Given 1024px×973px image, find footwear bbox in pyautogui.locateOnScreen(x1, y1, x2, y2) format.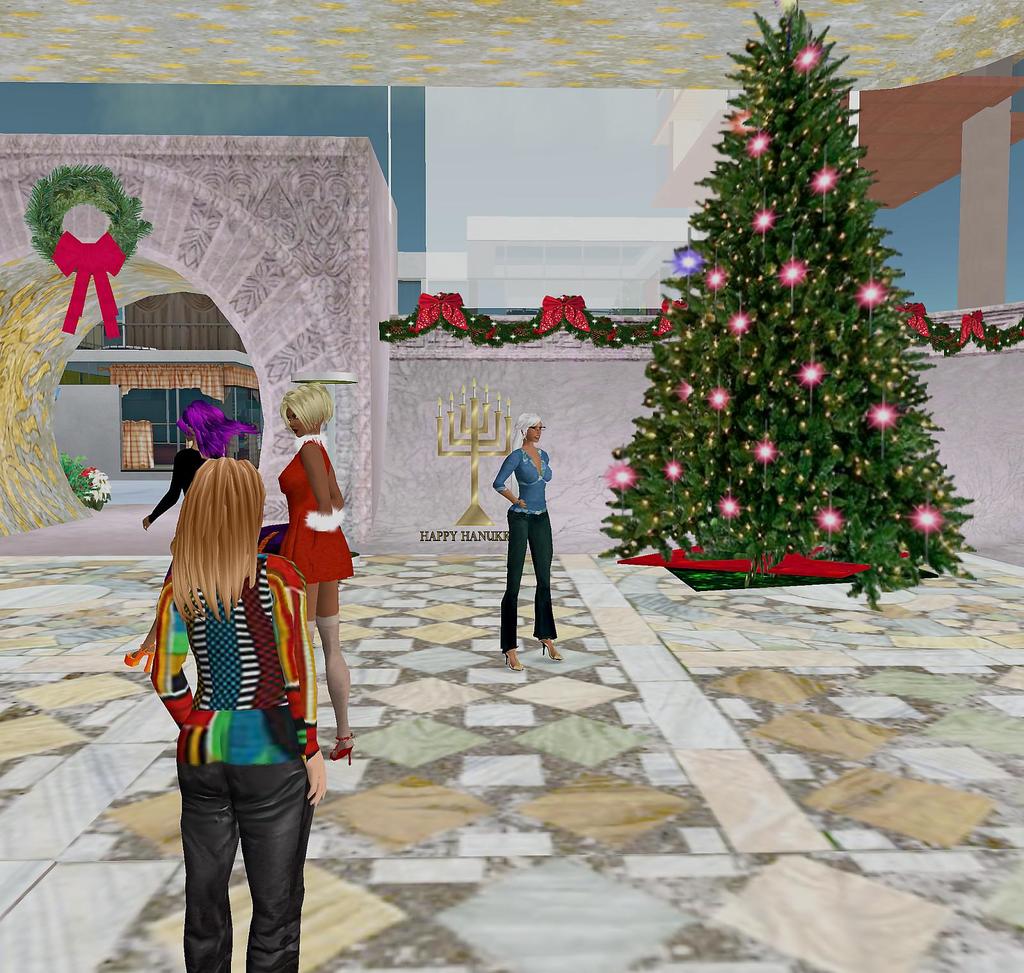
pyautogui.locateOnScreen(504, 652, 524, 670).
